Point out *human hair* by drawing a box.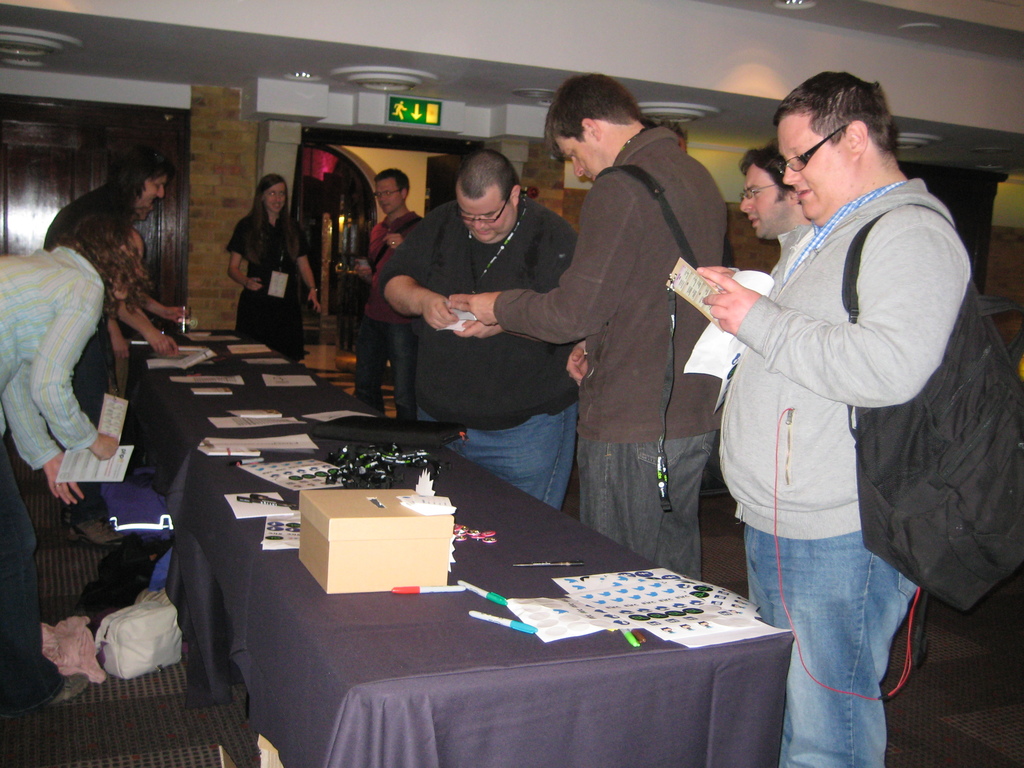
774/63/897/149.
